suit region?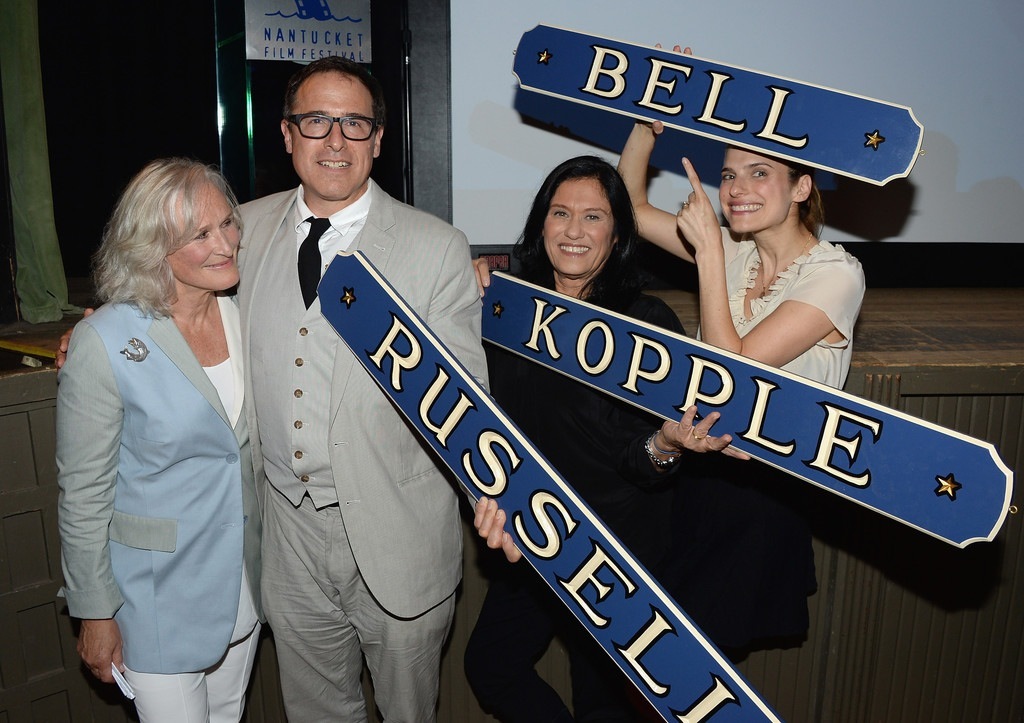
region(59, 297, 260, 674)
